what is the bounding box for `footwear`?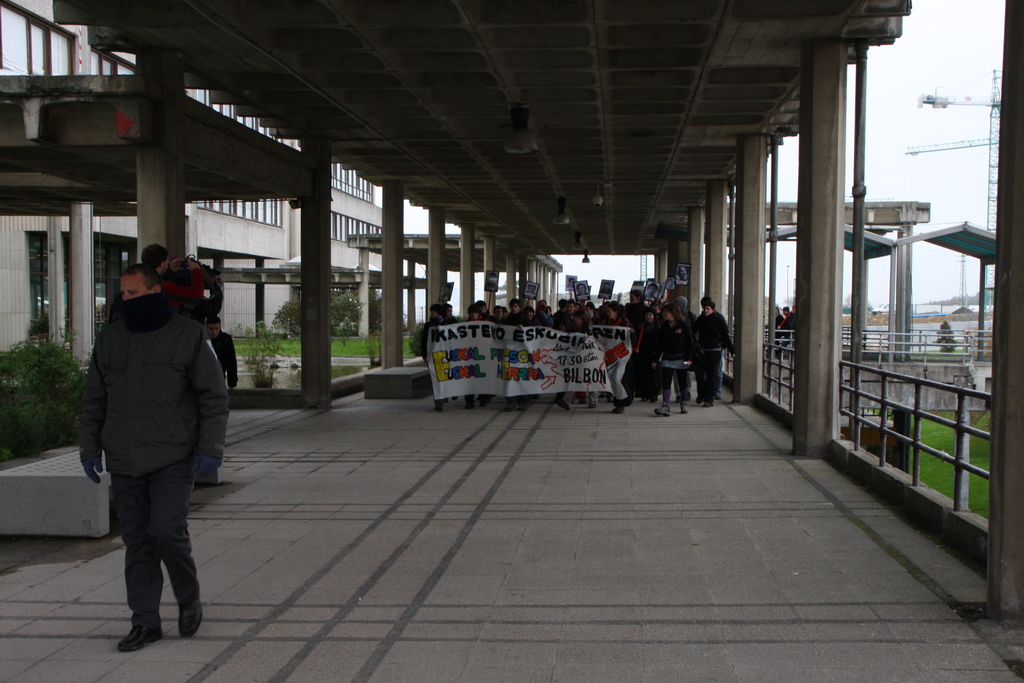
Rect(680, 399, 688, 413).
